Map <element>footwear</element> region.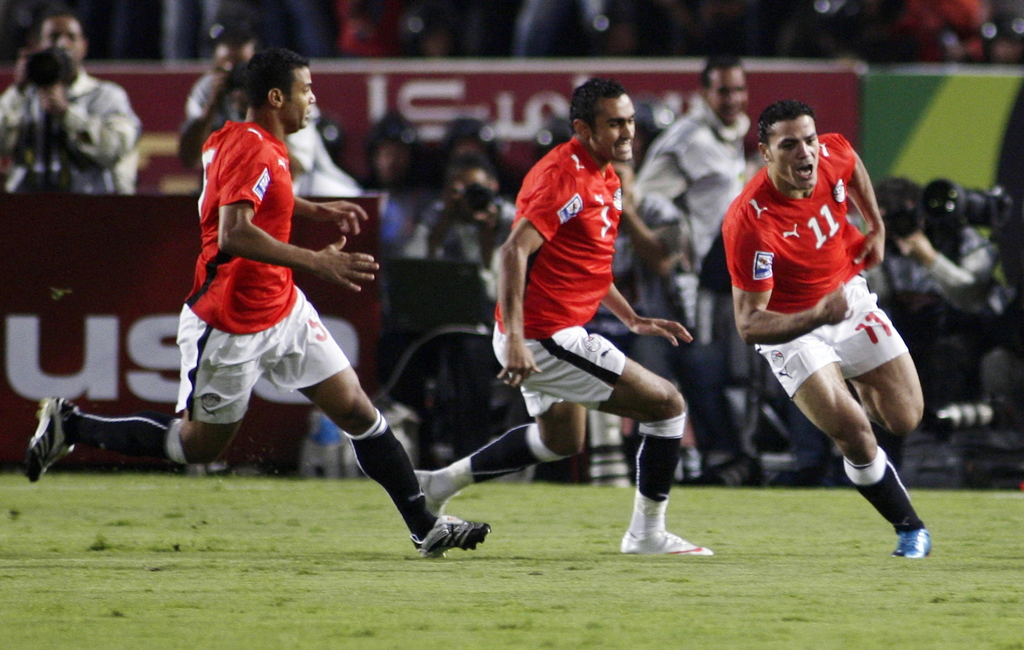
Mapped to 29:397:77:480.
